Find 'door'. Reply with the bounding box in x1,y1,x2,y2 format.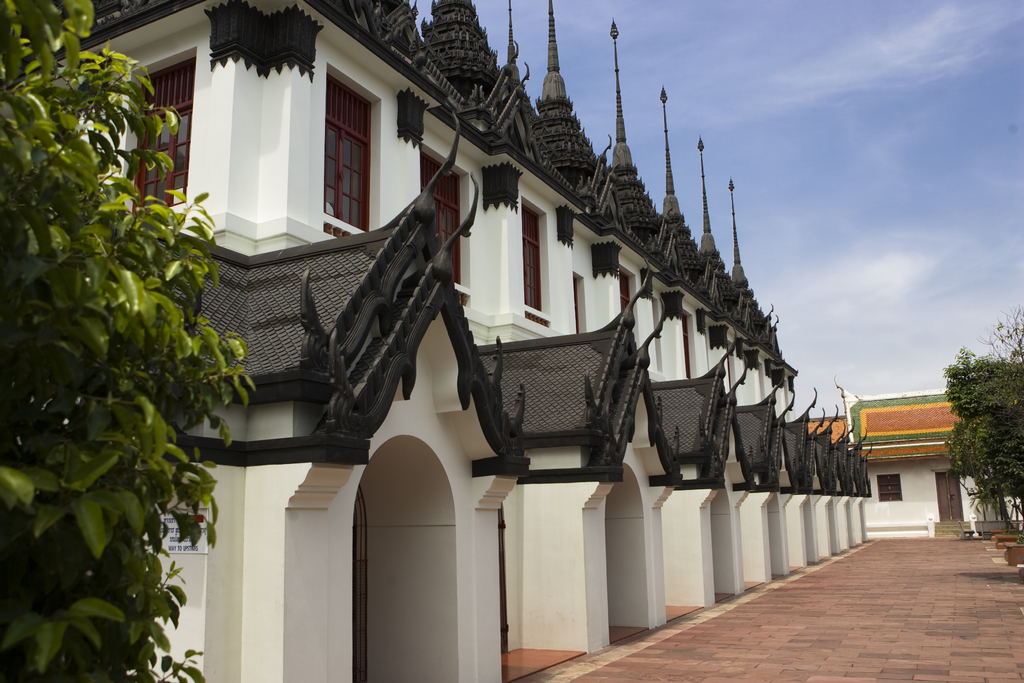
713,477,738,605.
